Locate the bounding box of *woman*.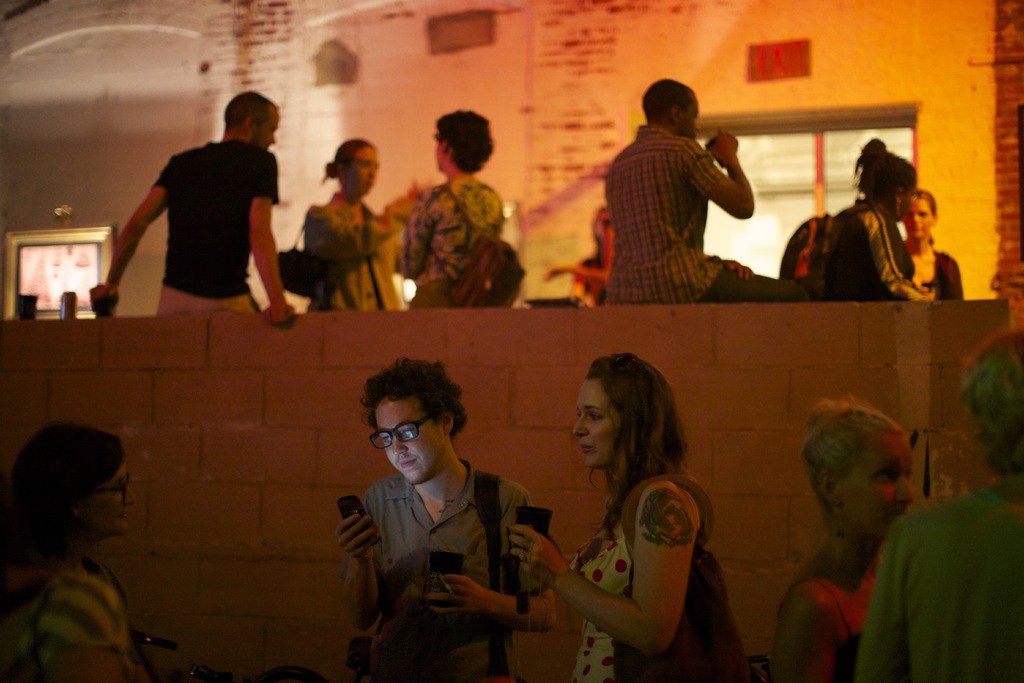
Bounding box: 895/188/964/300.
